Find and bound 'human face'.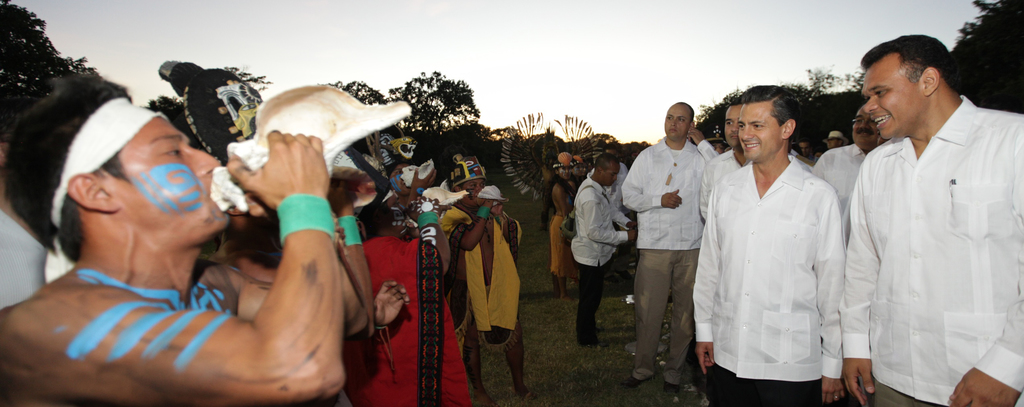
Bound: 863, 49, 920, 138.
